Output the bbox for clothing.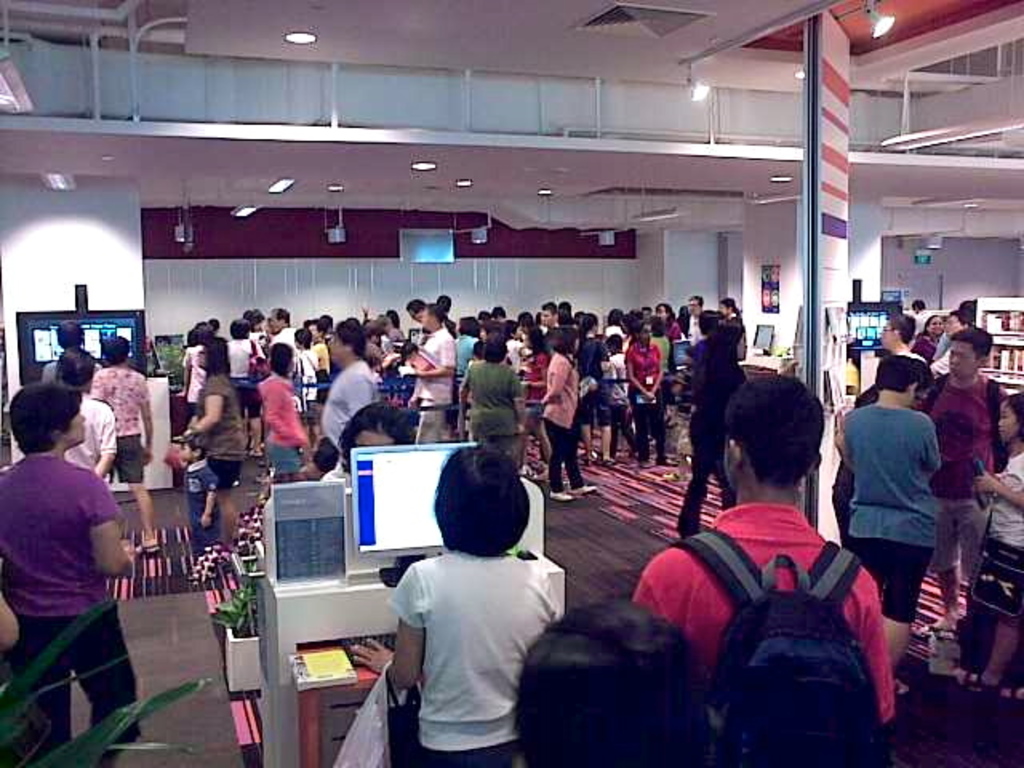
l=176, t=341, r=200, b=408.
